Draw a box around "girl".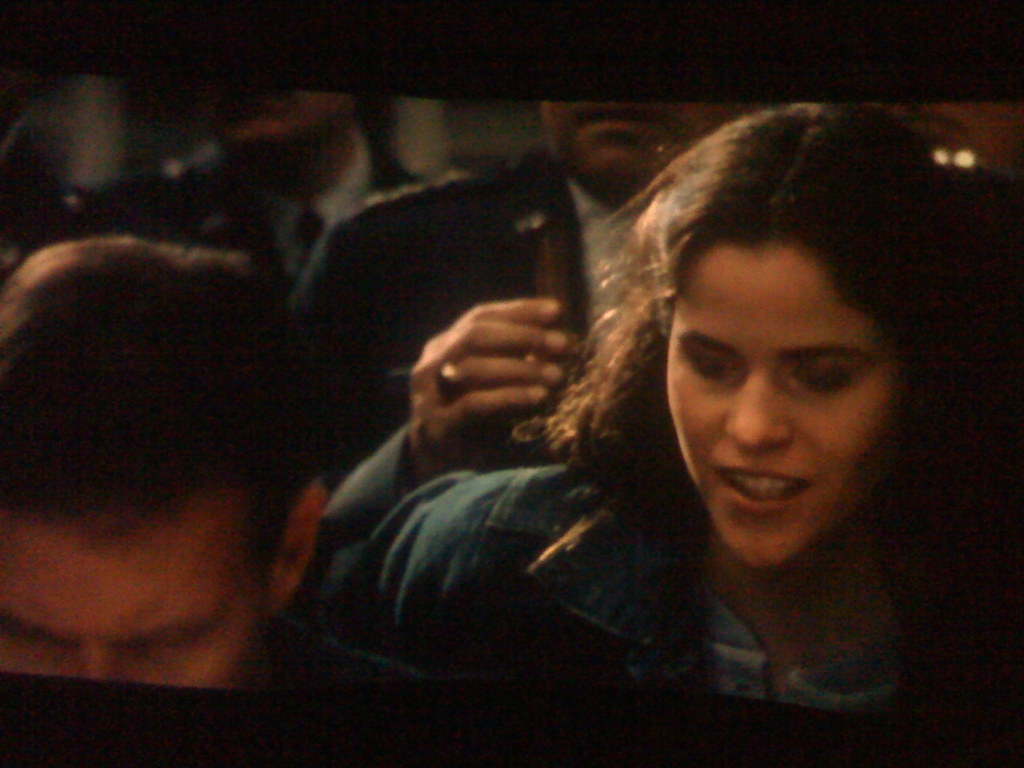
x1=321, y1=100, x2=1018, y2=712.
